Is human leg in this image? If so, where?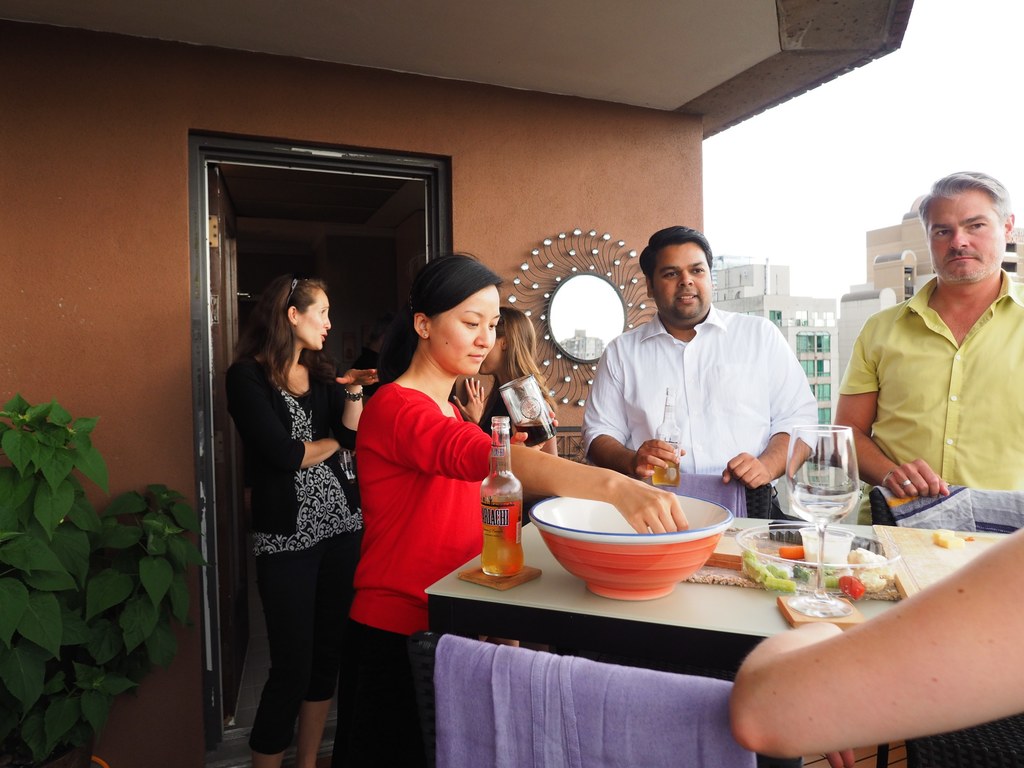
Yes, at (x1=252, y1=544, x2=324, y2=767).
